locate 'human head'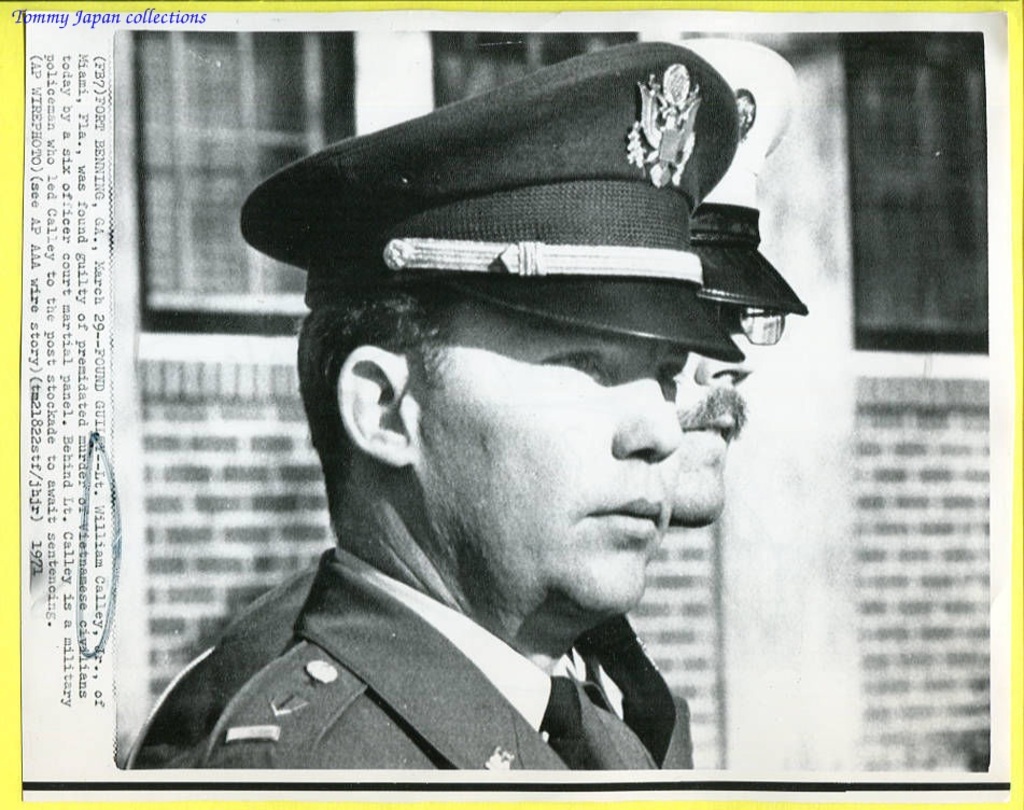
[284,88,787,584]
